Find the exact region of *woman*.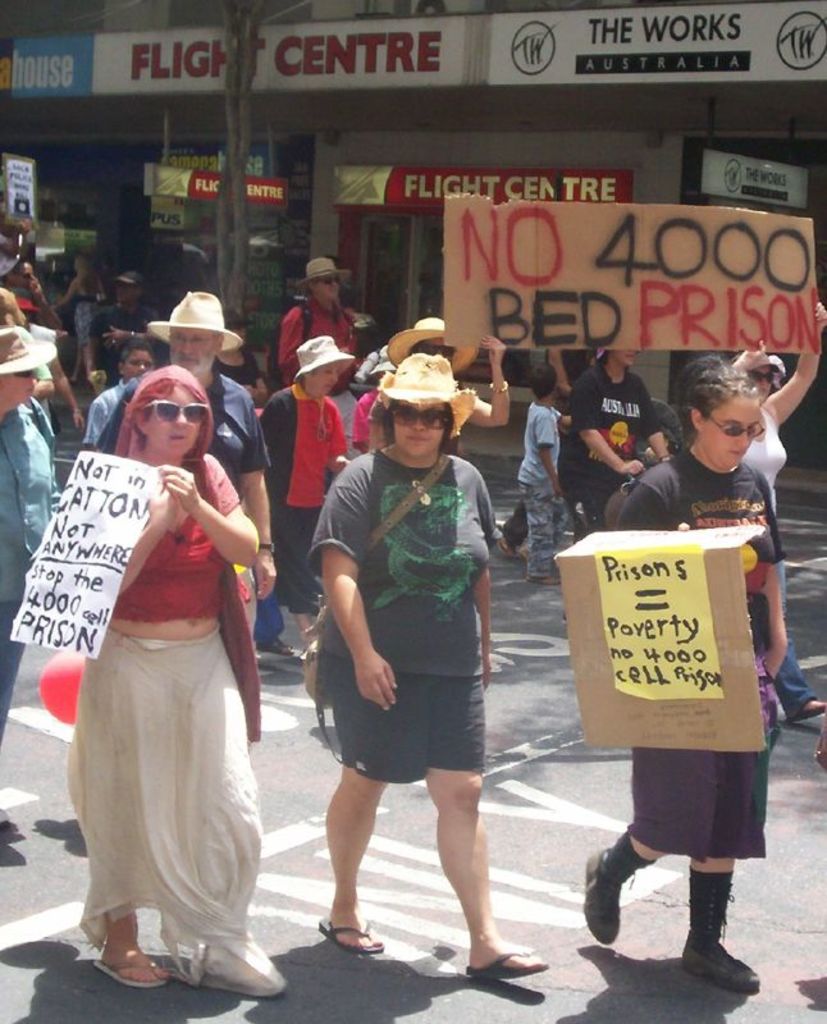
Exact region: (59,257,114,381).
